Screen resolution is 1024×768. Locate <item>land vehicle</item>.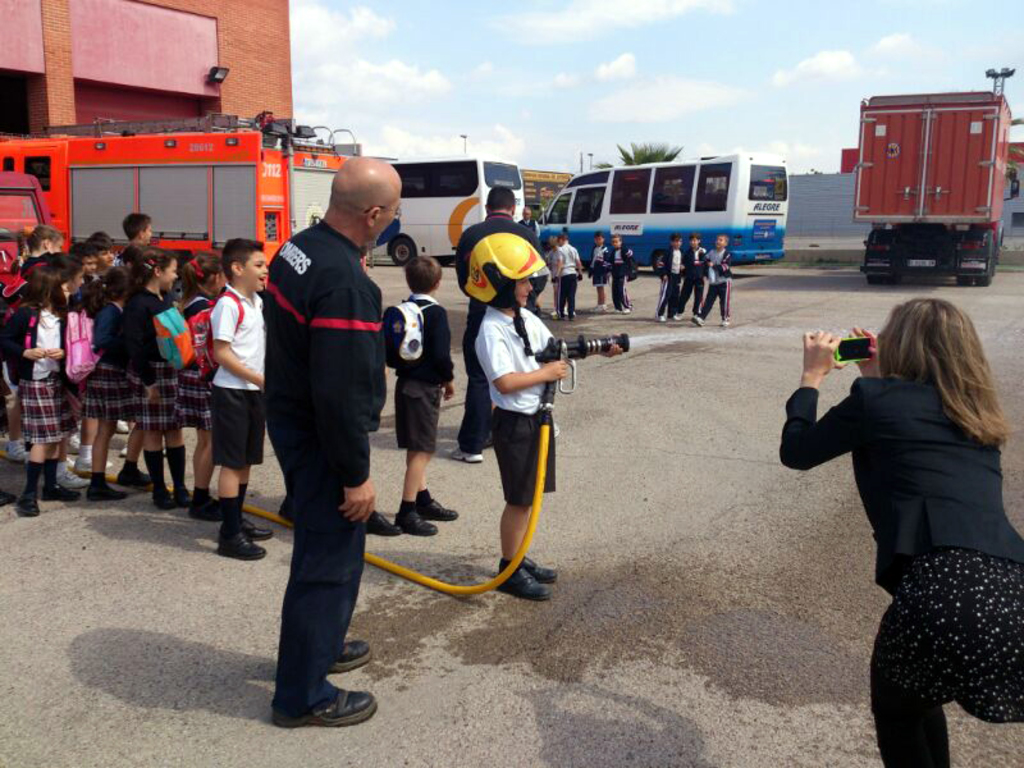
{"x1": 536, "y1": 152, "x2": 782, "y2": 273}.
